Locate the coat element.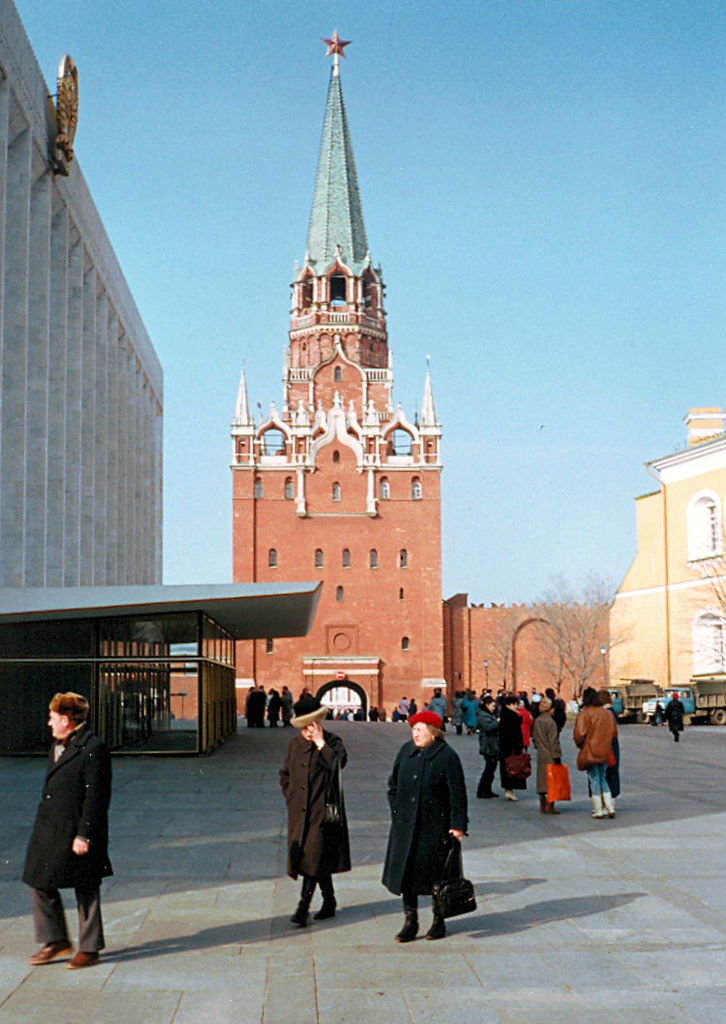
Element bbox: x1=242 y1=691 x2=296 y2=729.
